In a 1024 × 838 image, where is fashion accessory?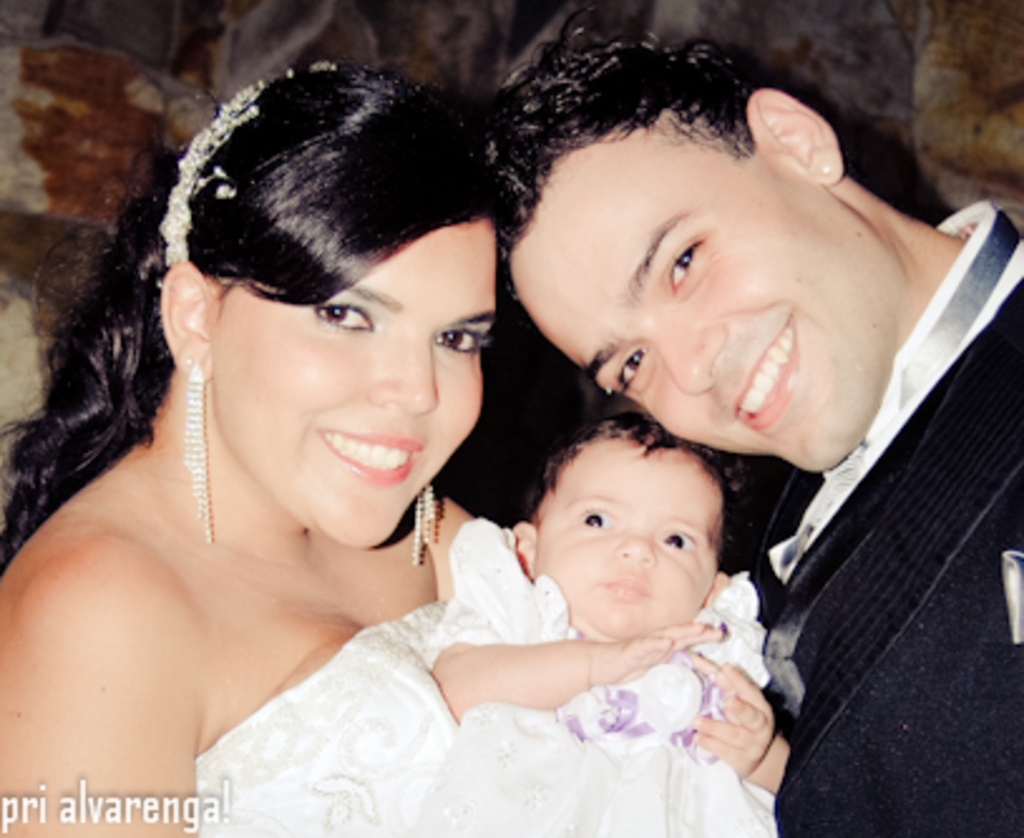
[181, 362, 211, 551].
